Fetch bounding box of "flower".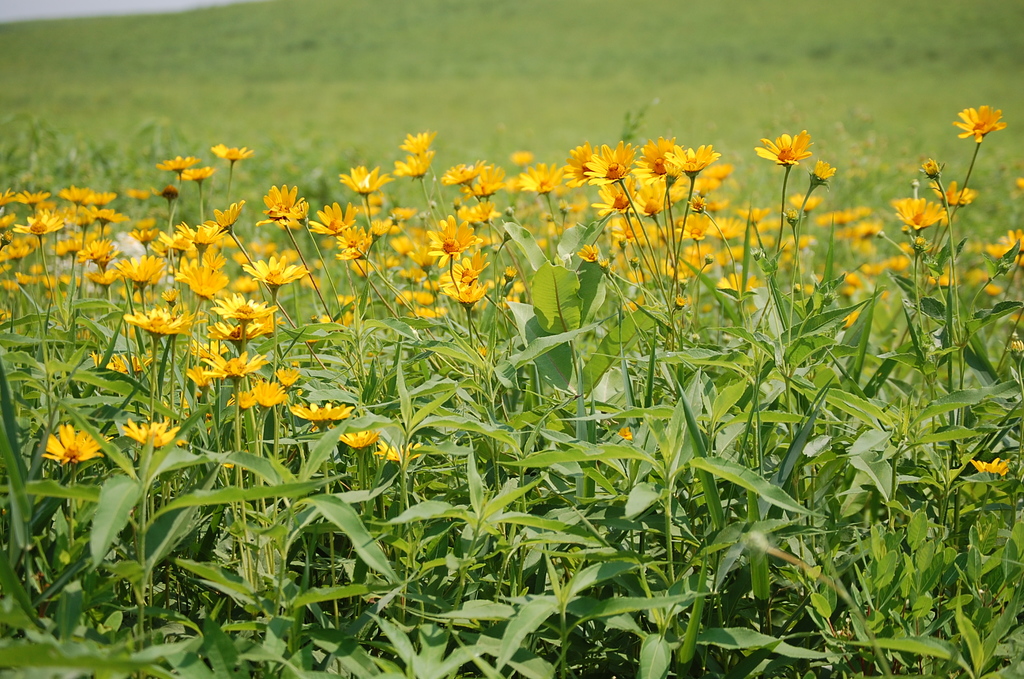
Bbox: 212, 140, 253, 163.
